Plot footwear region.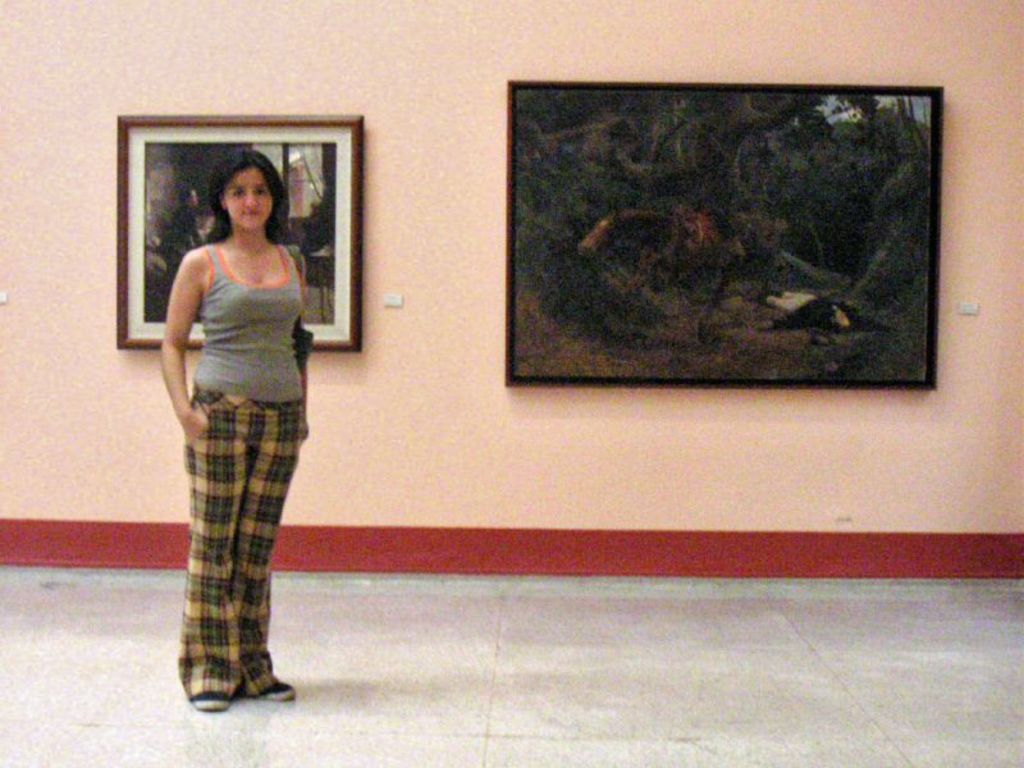
Plotted at BBox(253, 685, 293, 700).
